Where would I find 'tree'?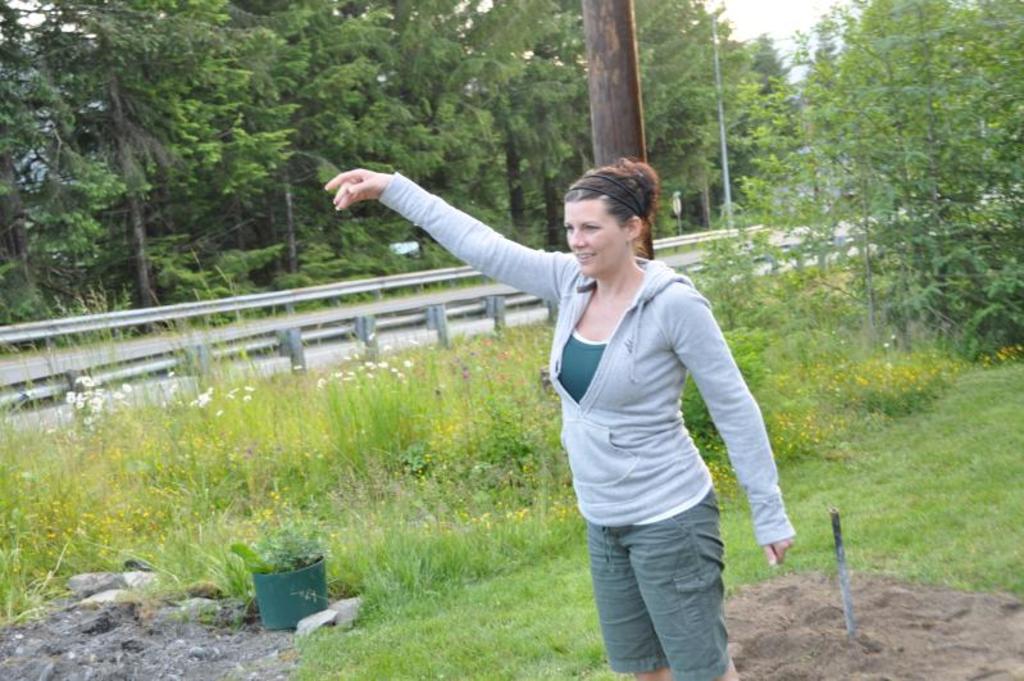
At <region>6, 41, 273, 322</region>.
